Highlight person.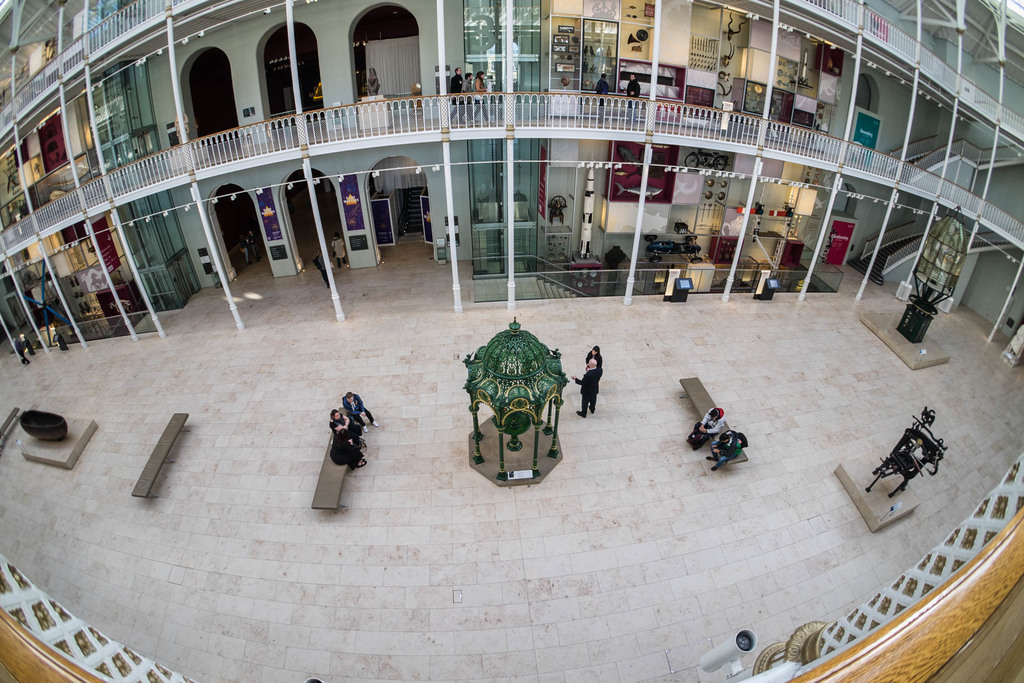
Highlighted region: <box>336,231,348,268</box>.
